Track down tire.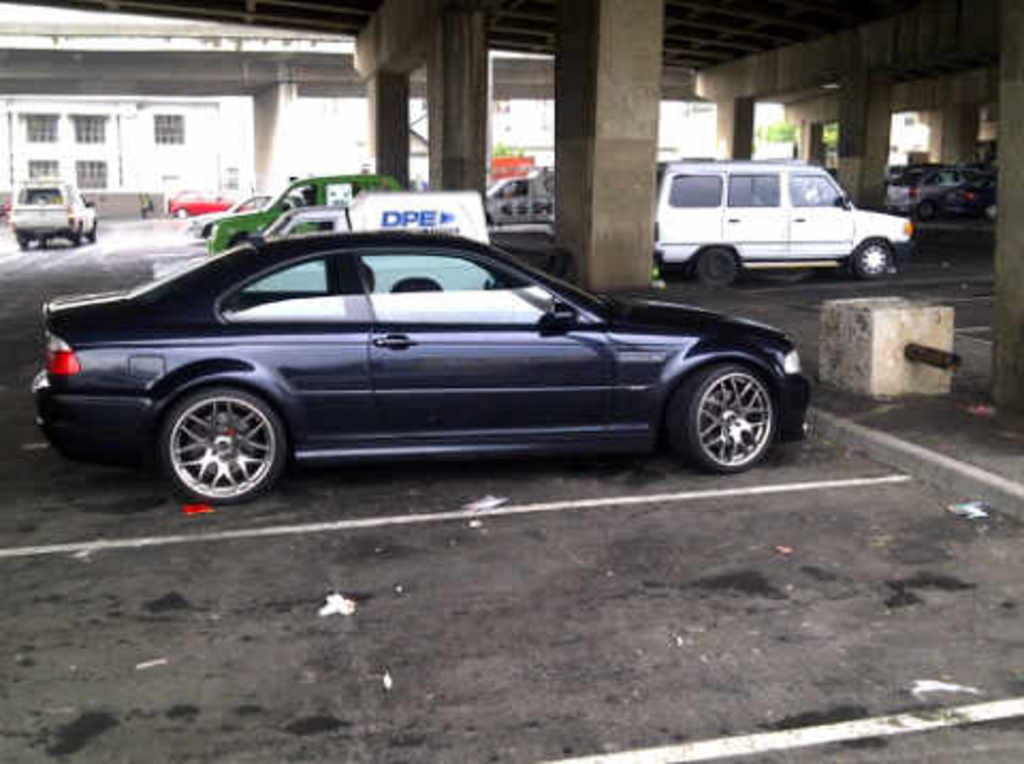
Tracked to <region>853, 235, 900, 275</region>.
